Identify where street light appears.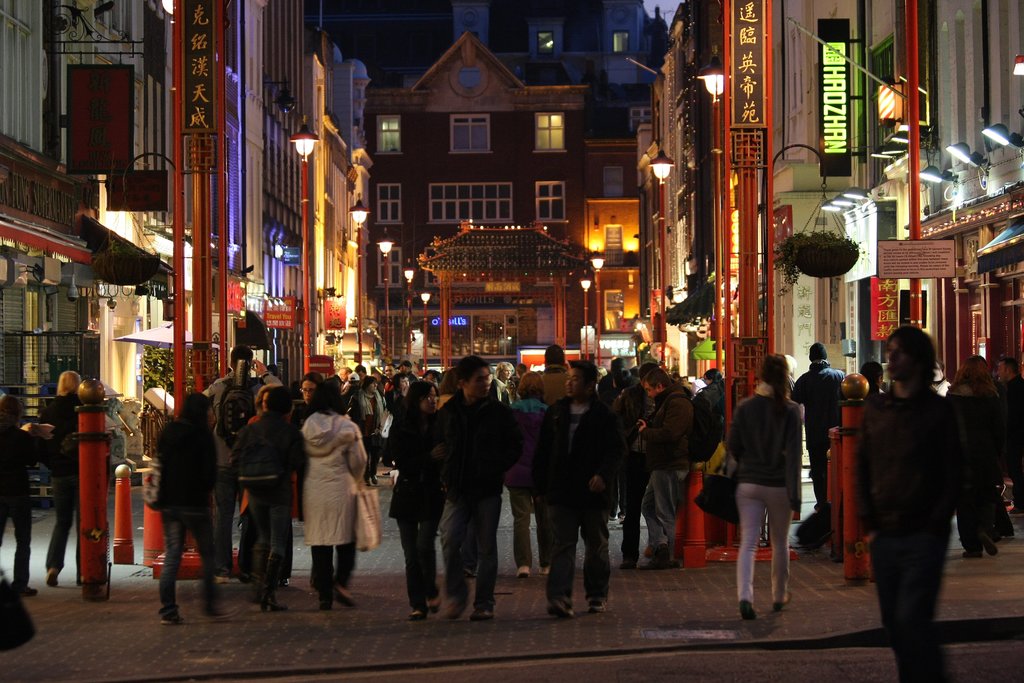
Appears at x1=416 y1=285 x2=436 y2=377.
